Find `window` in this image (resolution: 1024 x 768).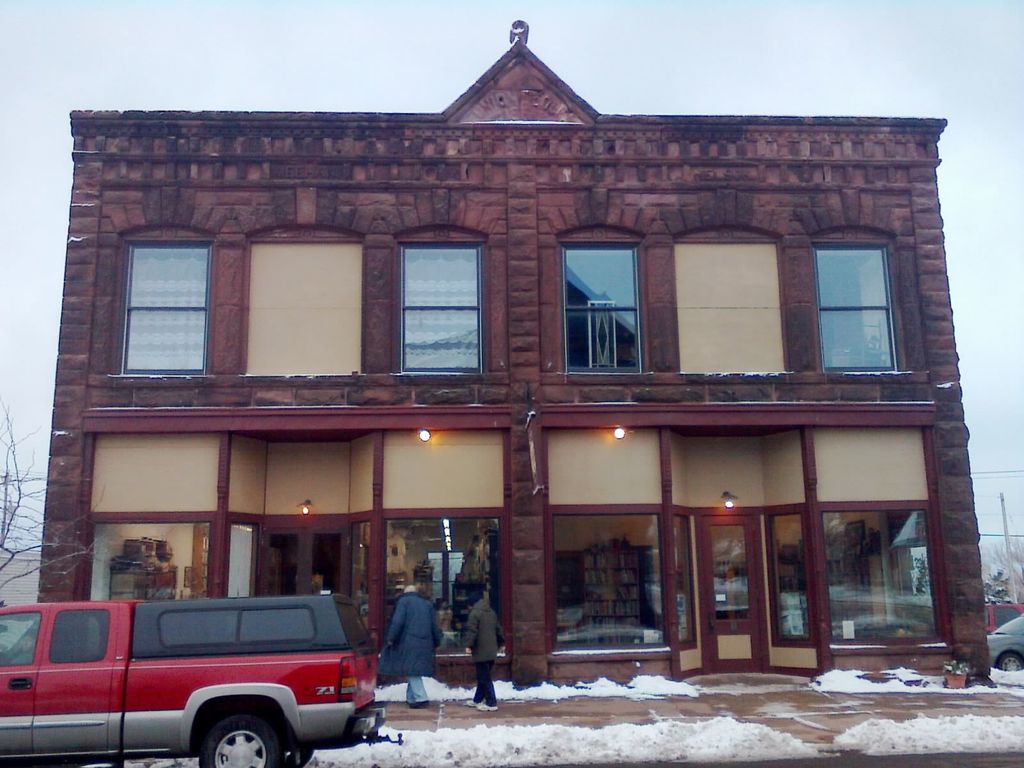
[814, 243, 903, 375].
